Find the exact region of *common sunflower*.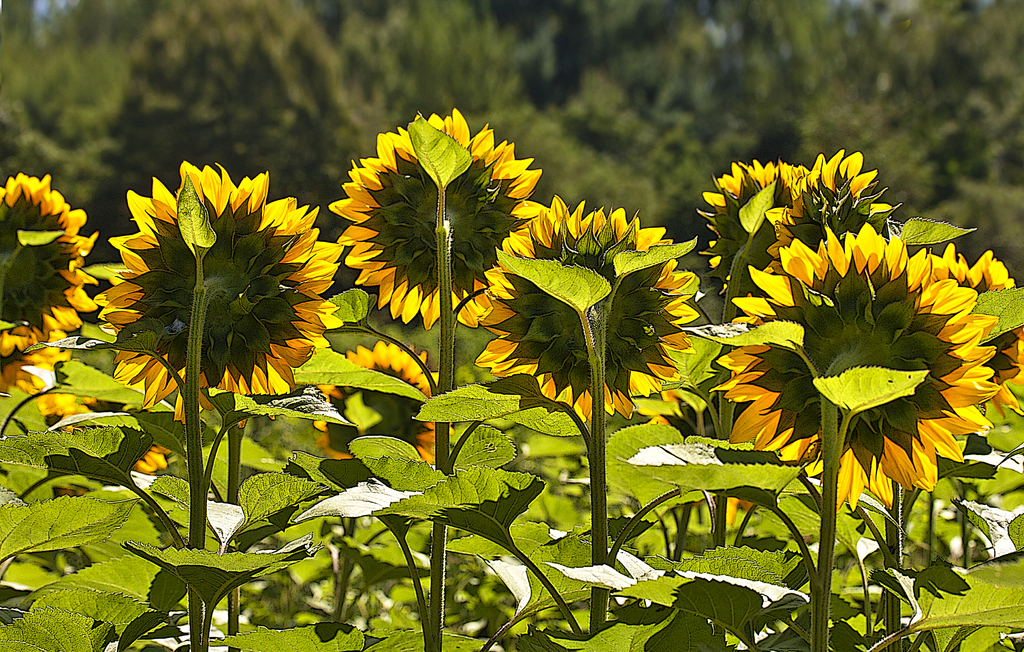
Exact region: BBox(0, 179, 67, 358).
